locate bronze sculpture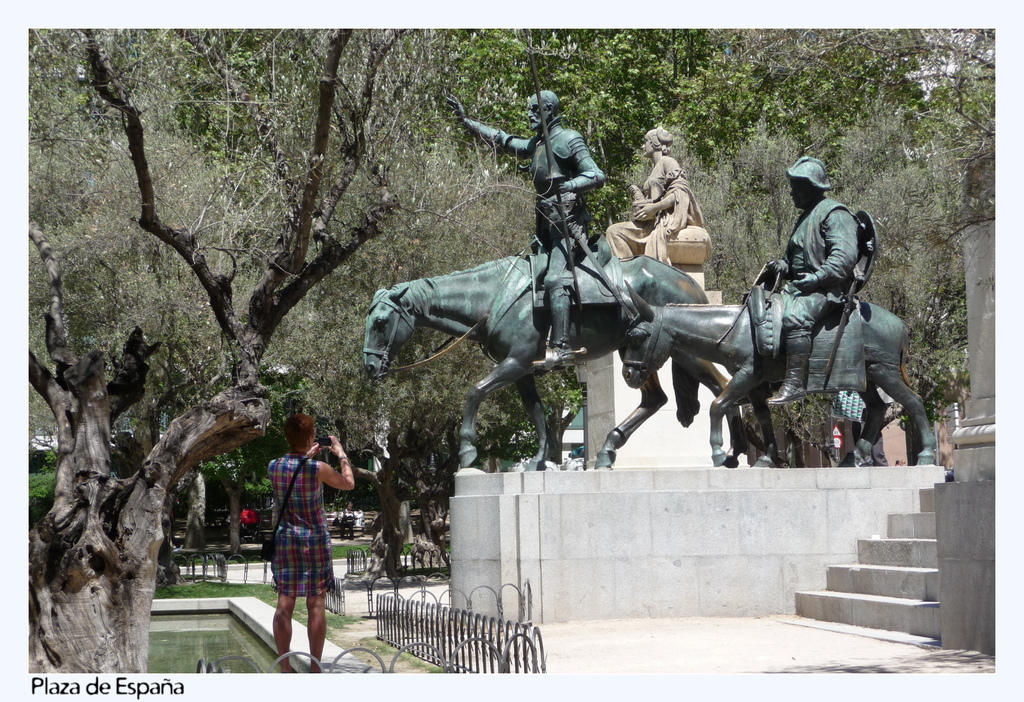
l=602, t=122, r=707, b=274
